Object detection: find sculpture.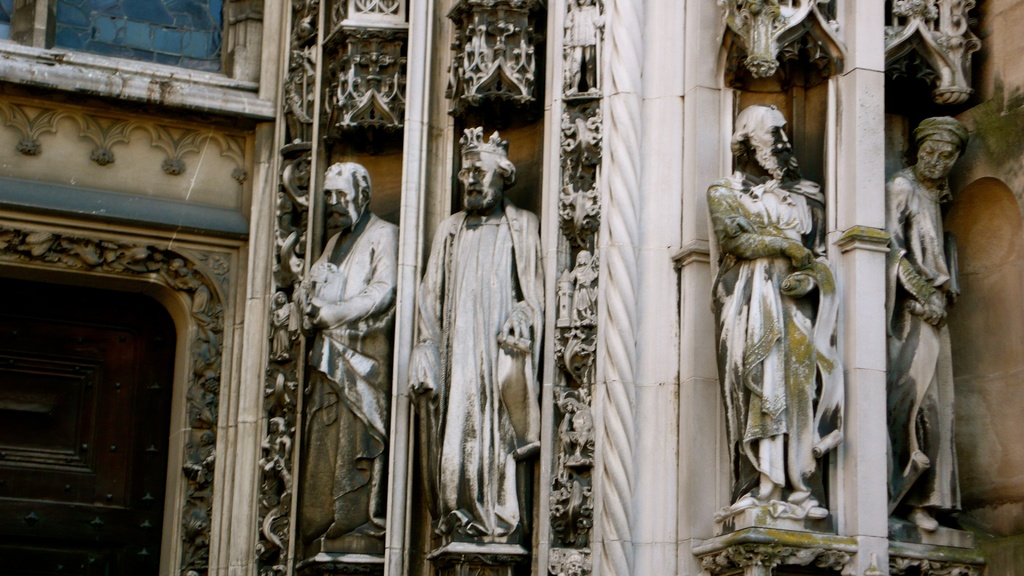
Rect(561, 399, 593, 463).
